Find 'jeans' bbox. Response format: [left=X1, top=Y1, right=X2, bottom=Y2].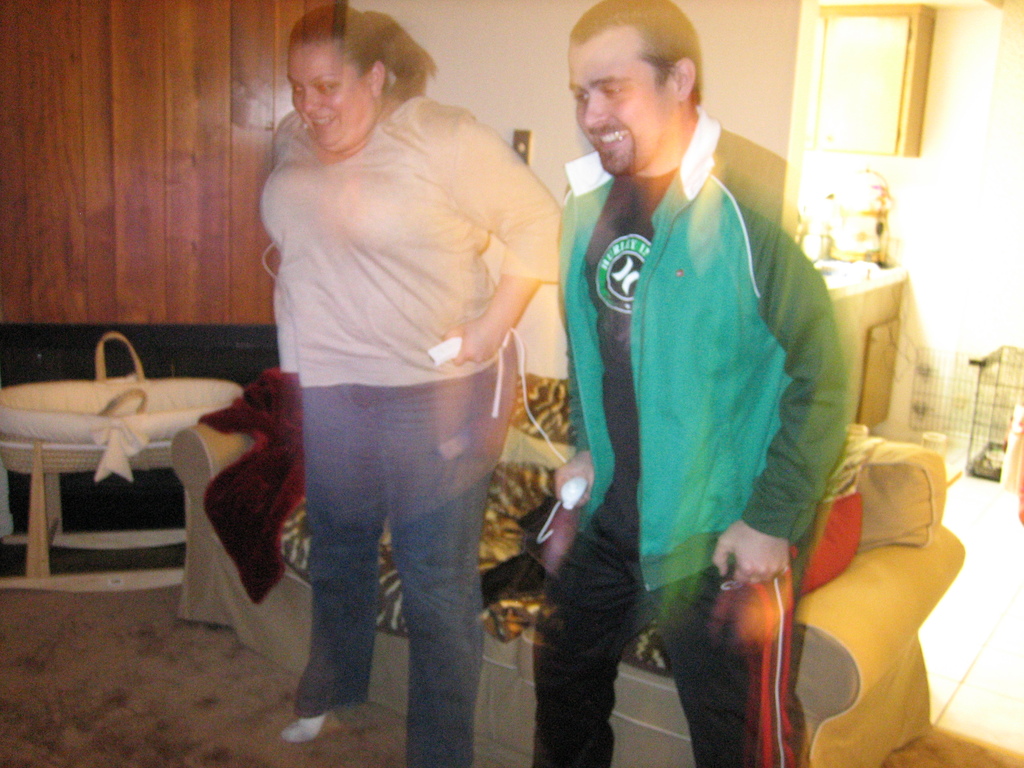
[left=310, top=344, right=513, bottom=766].
